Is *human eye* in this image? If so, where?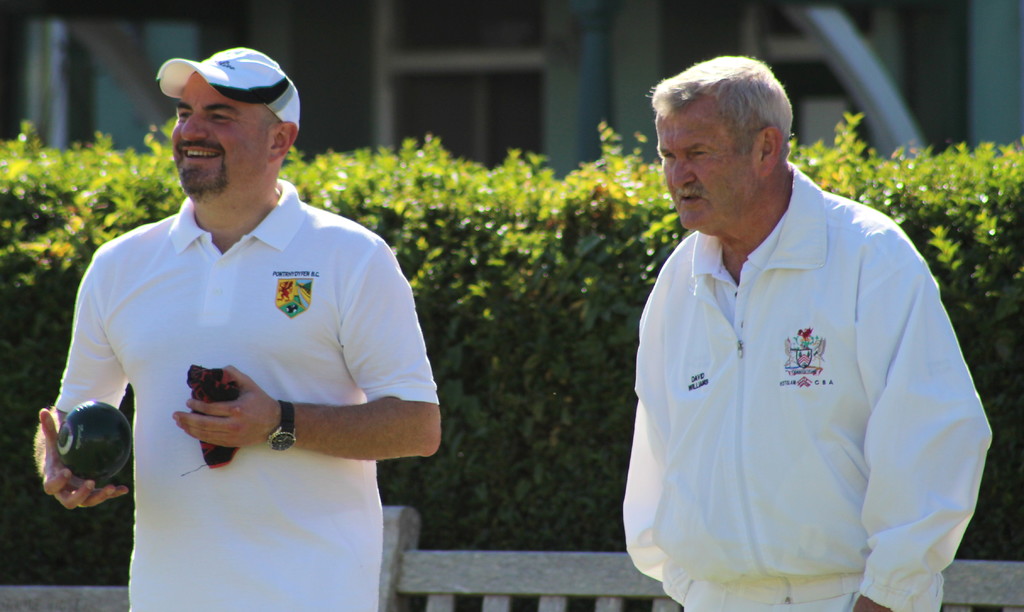
Yes, at <region>689, 148, 708, 160</region>.
